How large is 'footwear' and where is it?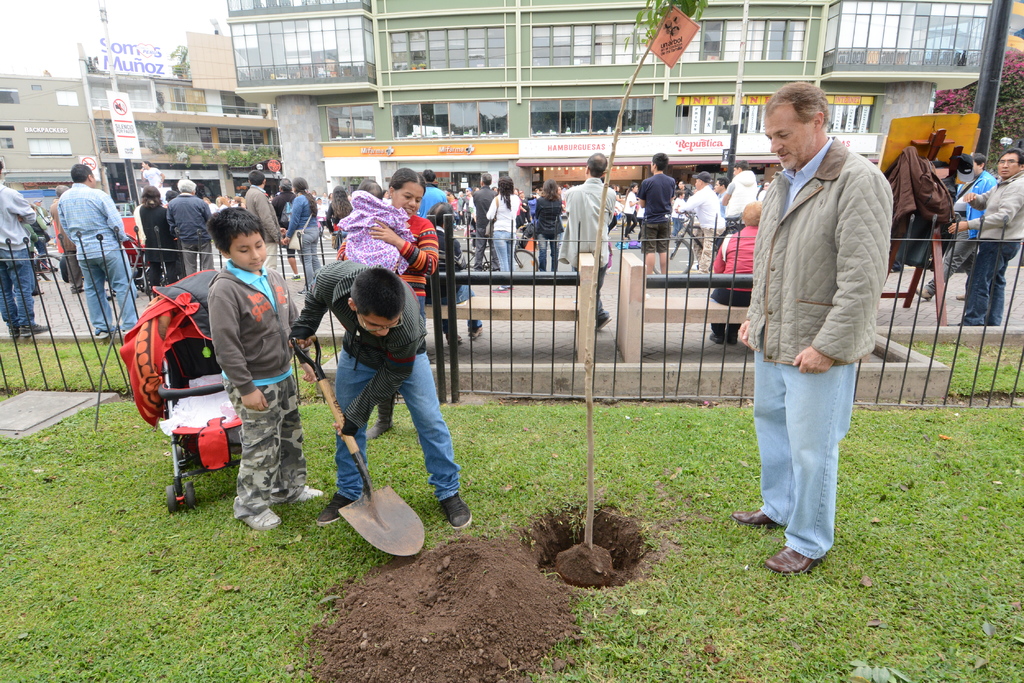
Bounding box: x1=318, y1=490, x2=355, y2=529.
